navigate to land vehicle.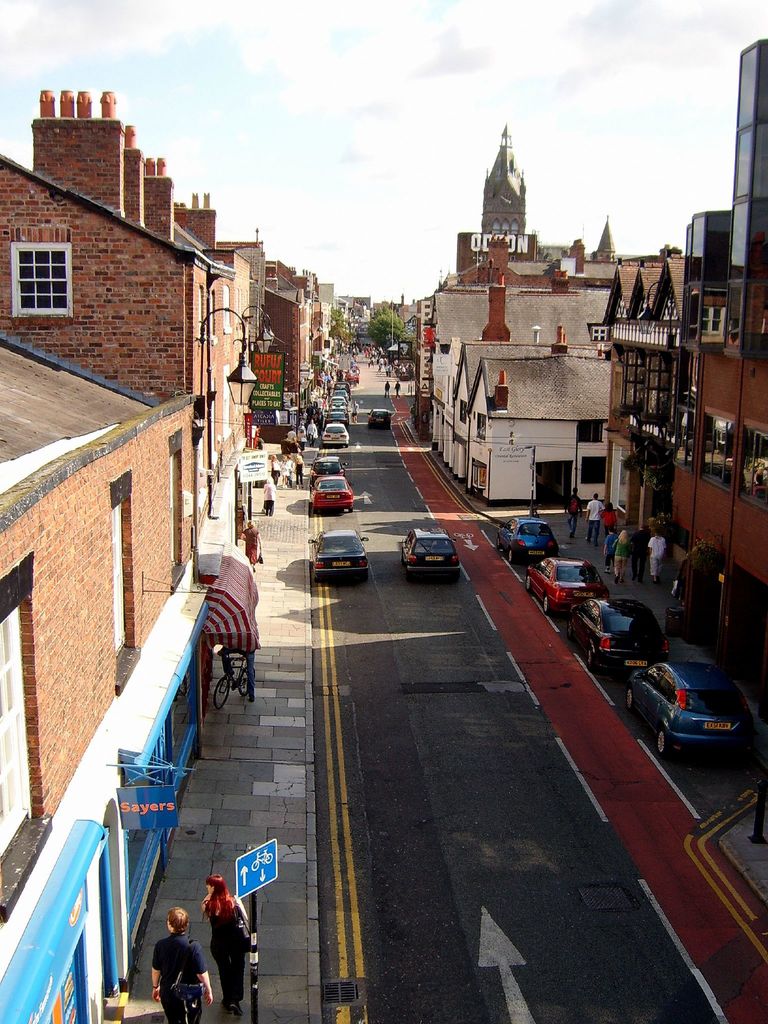
Navigation target: BBox(636, 639, 760, 762).
